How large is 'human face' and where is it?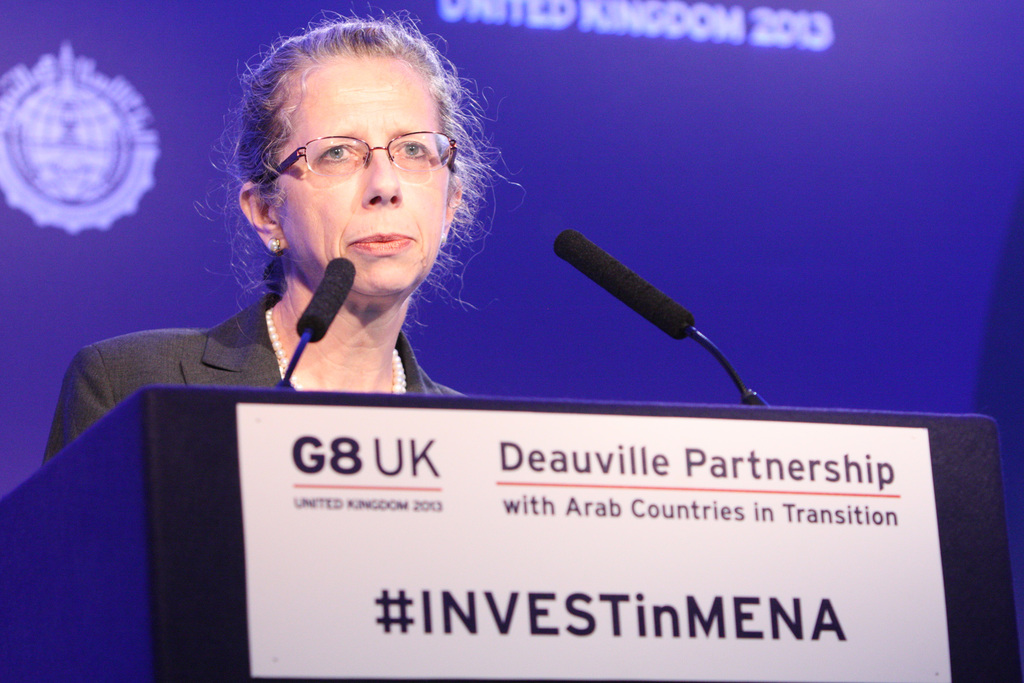
Bounding box: <box>271,56,448,293</box>.
